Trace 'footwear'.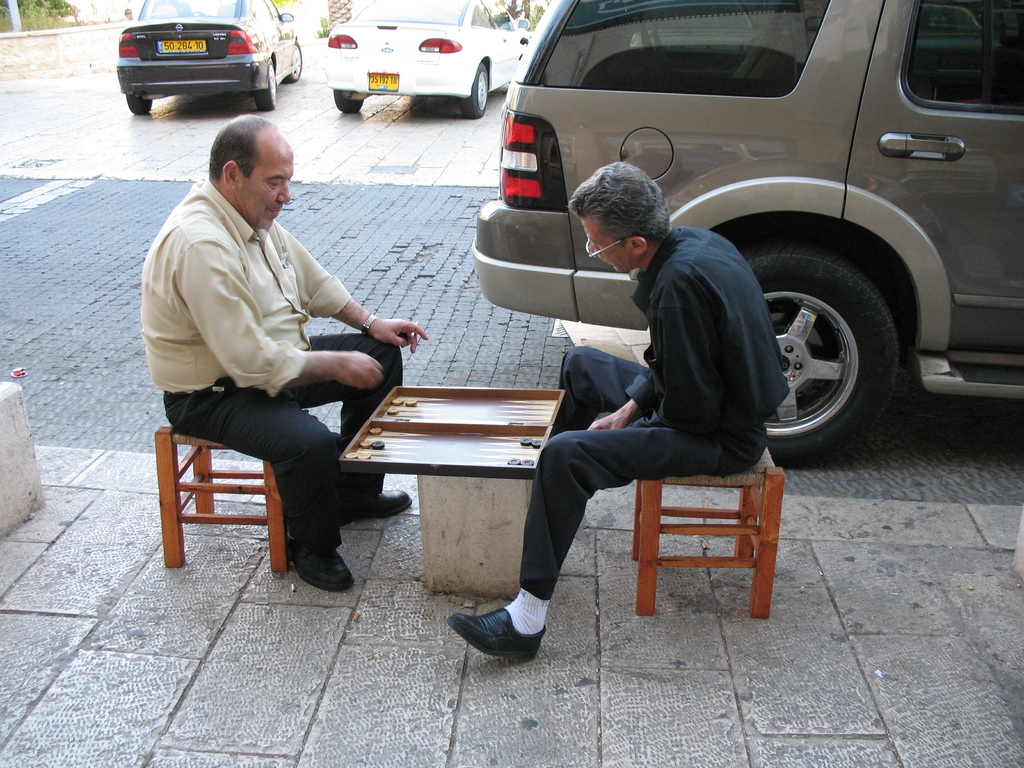
Traced to l=453, t=595, r=551, b=666.
